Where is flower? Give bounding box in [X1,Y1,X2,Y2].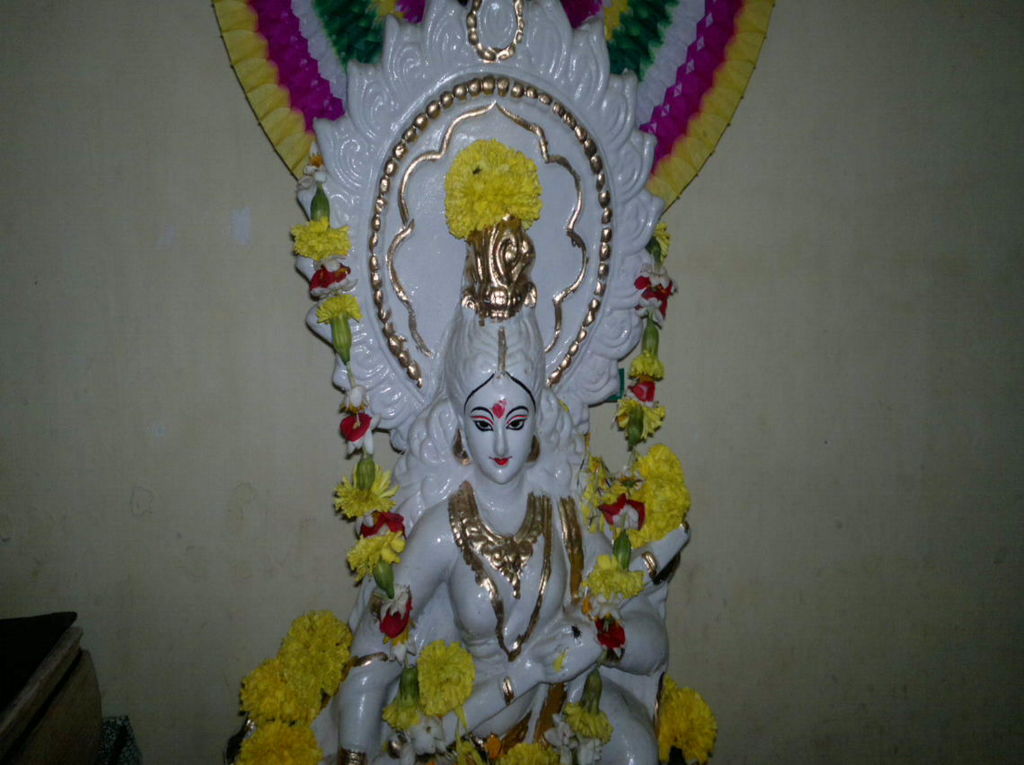
[235,716,324,764].
